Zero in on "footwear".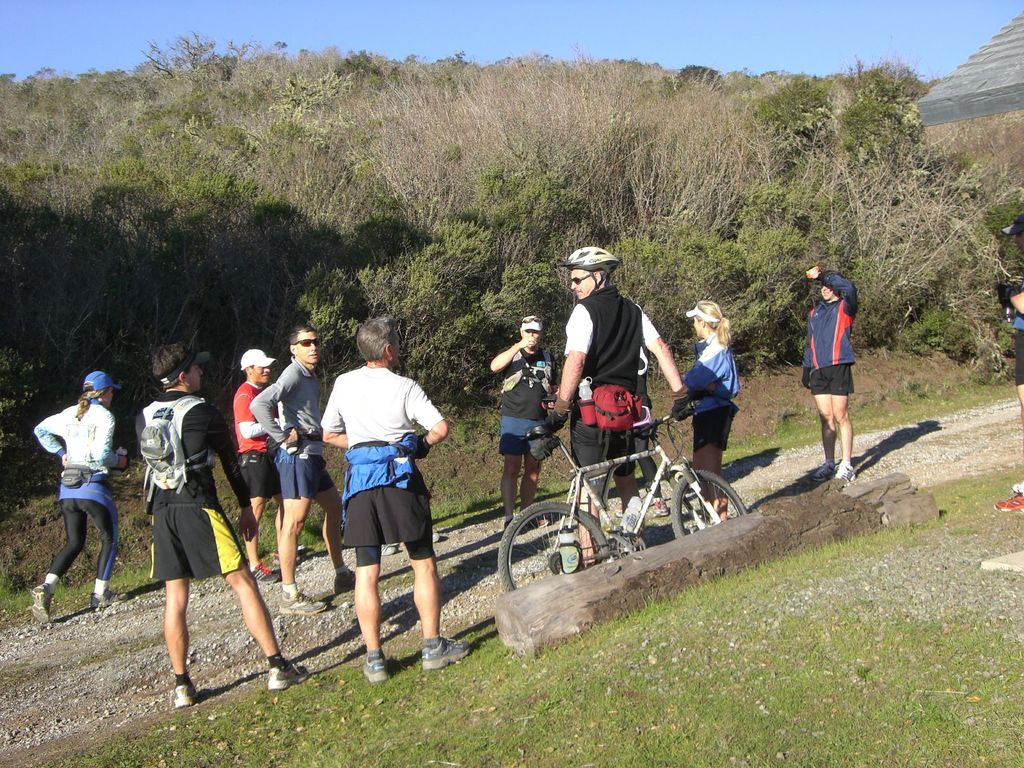
Zeroed in: (x1=535, y1=517, x2=547, y2=531).
